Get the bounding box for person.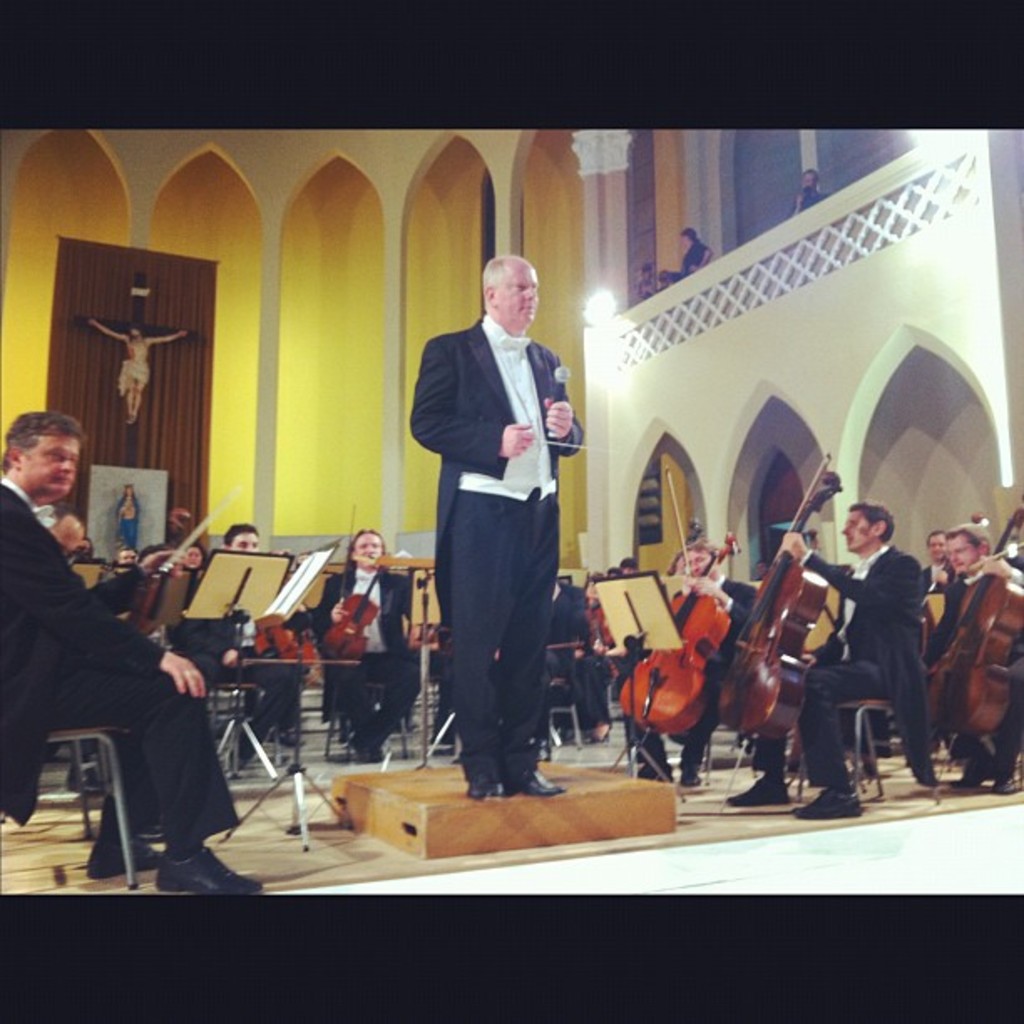
[x1=0, y1=408, x2=259, y2=895].
